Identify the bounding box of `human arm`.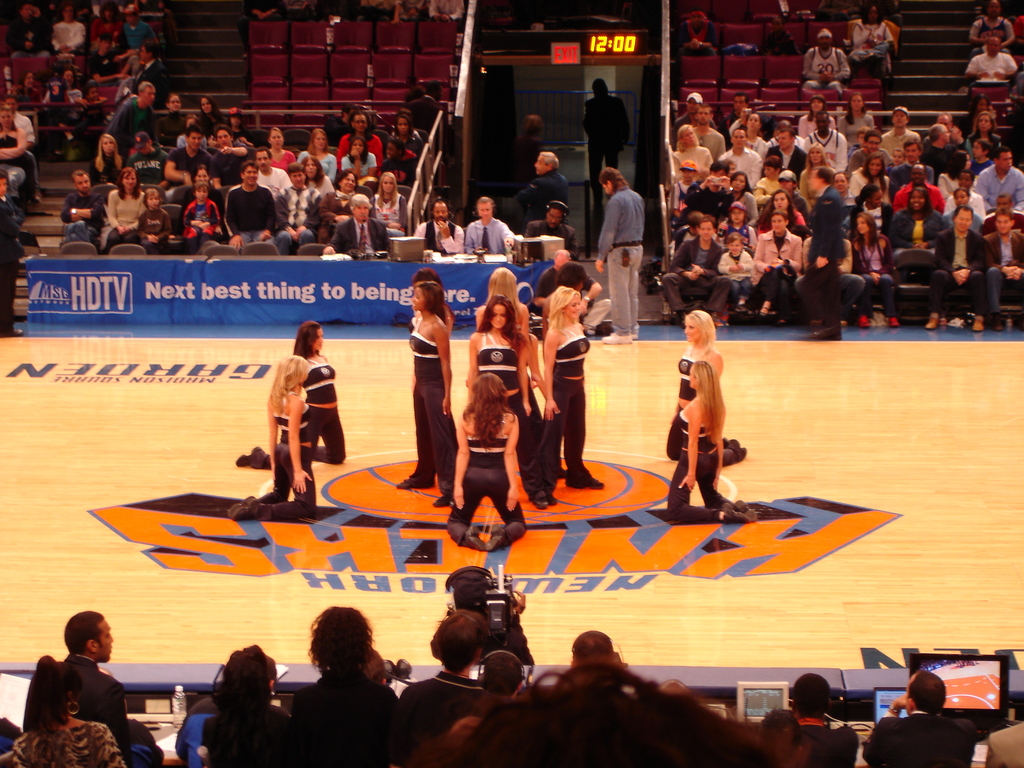
(left=267, top=404, right=277, bottom=475).
